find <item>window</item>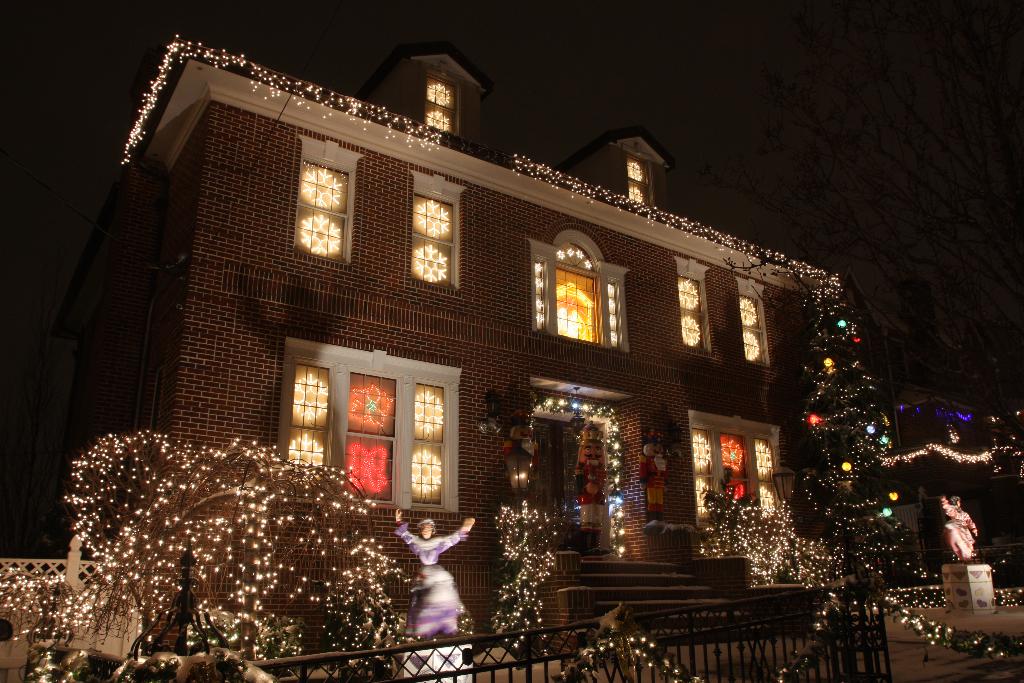
bbox=(285, 128, 371, 276)
